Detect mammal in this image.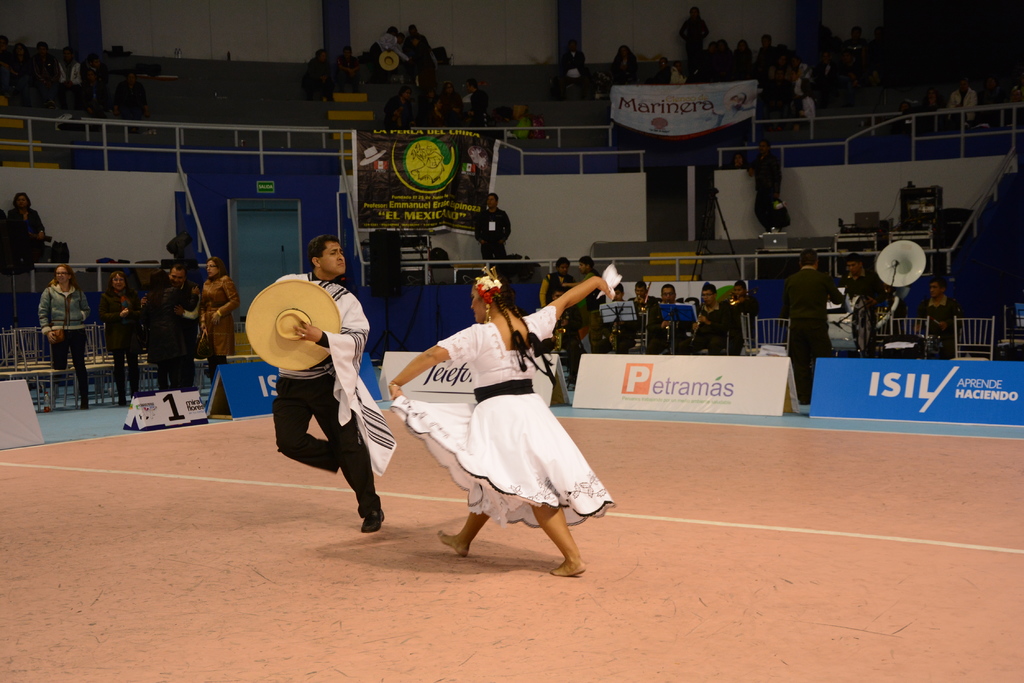
Detection: [563, 255, 600, 309].
